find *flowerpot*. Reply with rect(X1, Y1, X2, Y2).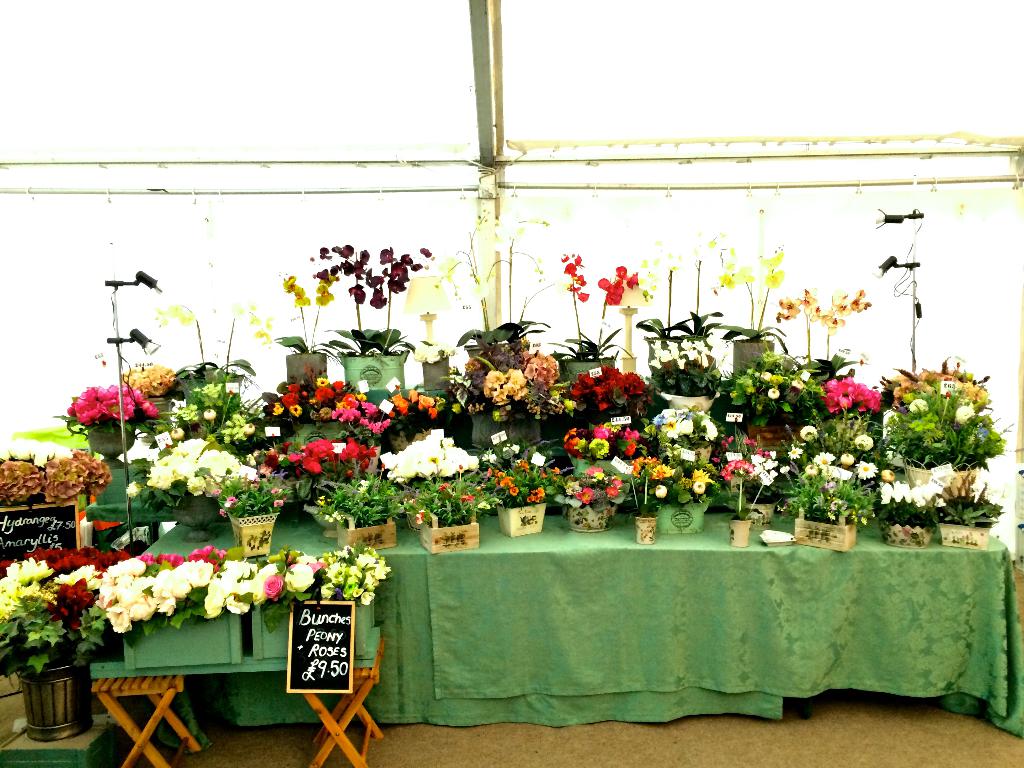
rect(726, 520, 752, 547).
